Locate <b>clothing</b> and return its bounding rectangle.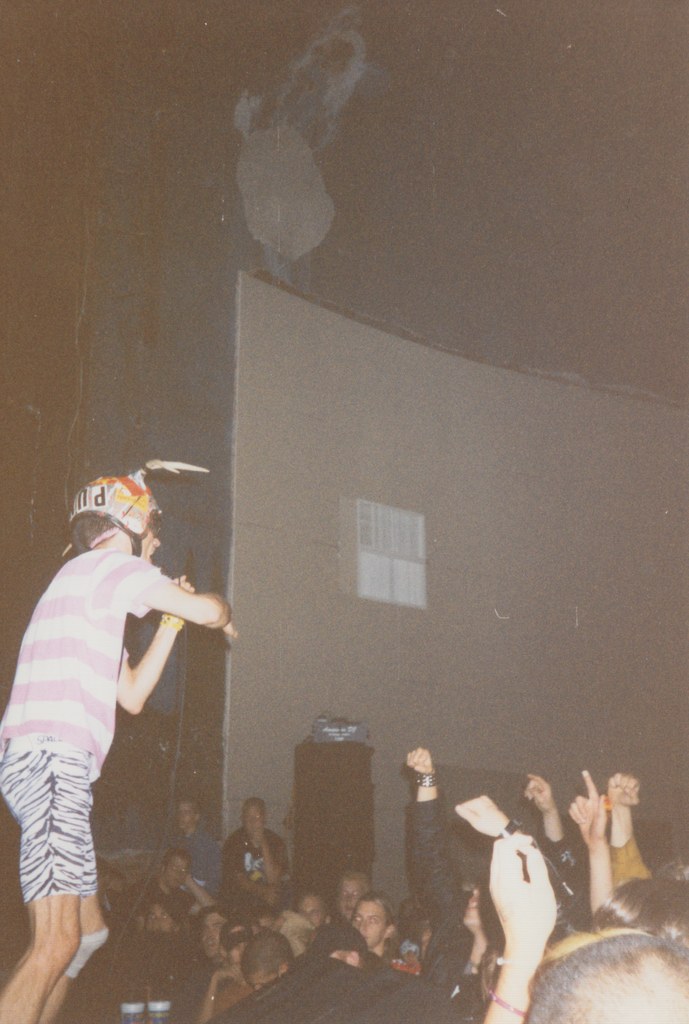
region(221, 822, 288, 890).
